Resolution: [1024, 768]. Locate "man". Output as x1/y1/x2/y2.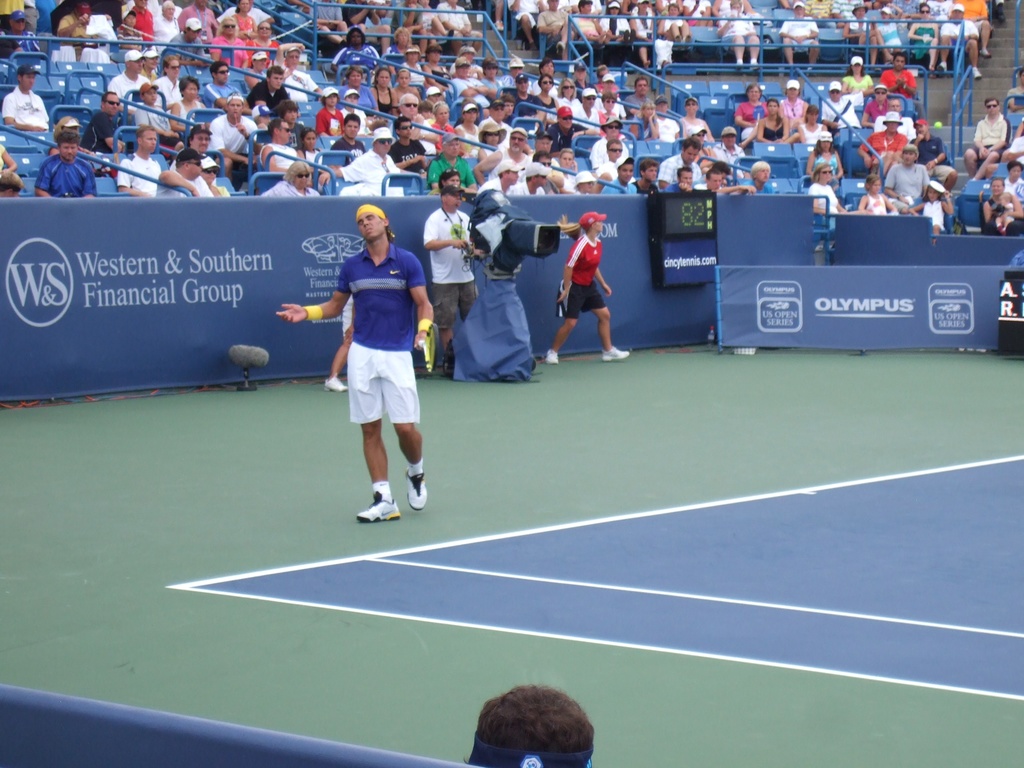
874/4/903/63.
